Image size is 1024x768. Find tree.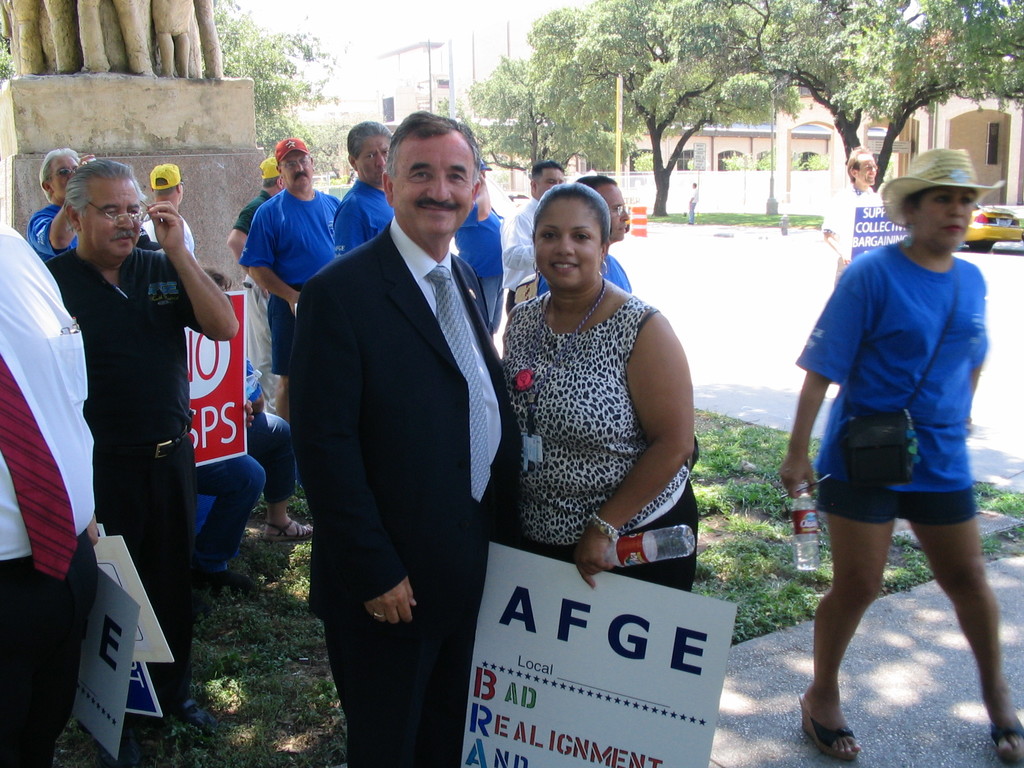
x1=428, y1=56, x2=530, y2=201.
